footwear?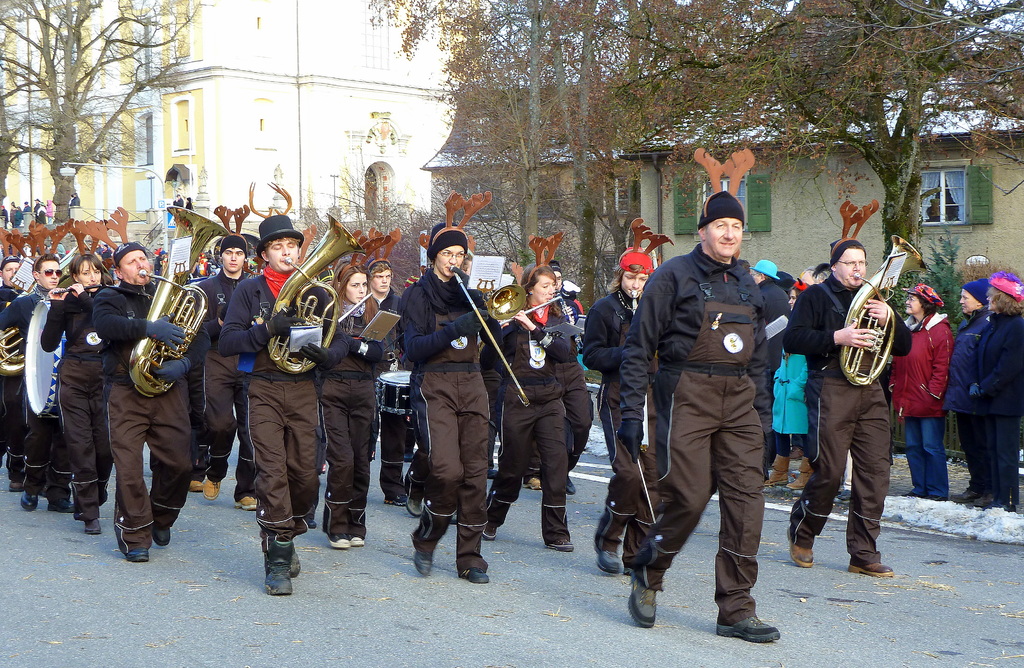
<region>789, 446, 804, 463</region>
